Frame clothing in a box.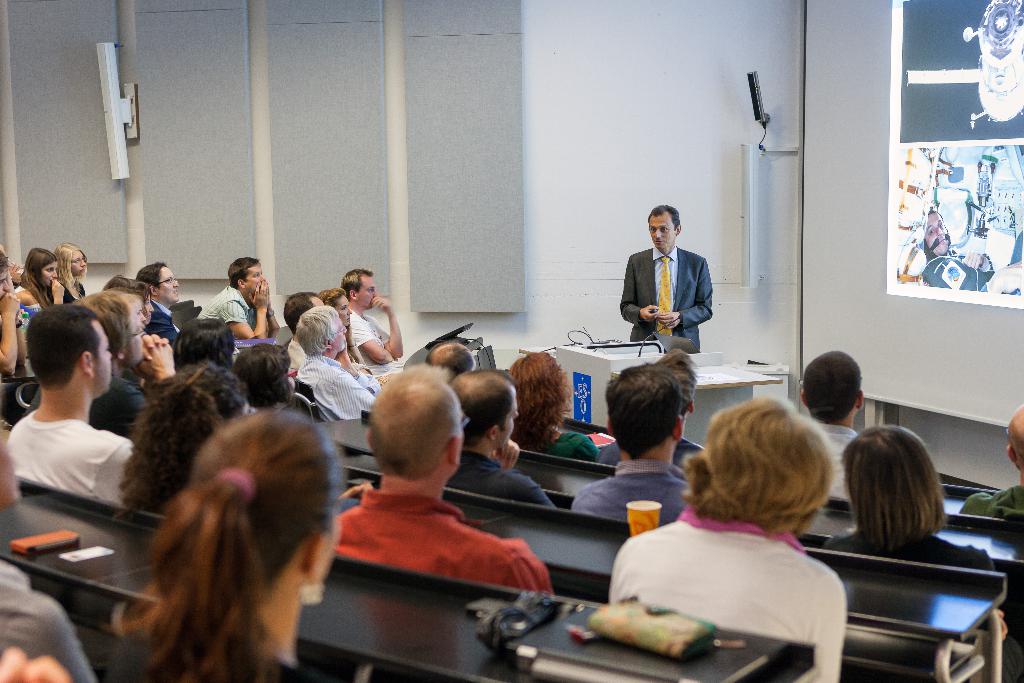
[527, 432, 600, 473].
